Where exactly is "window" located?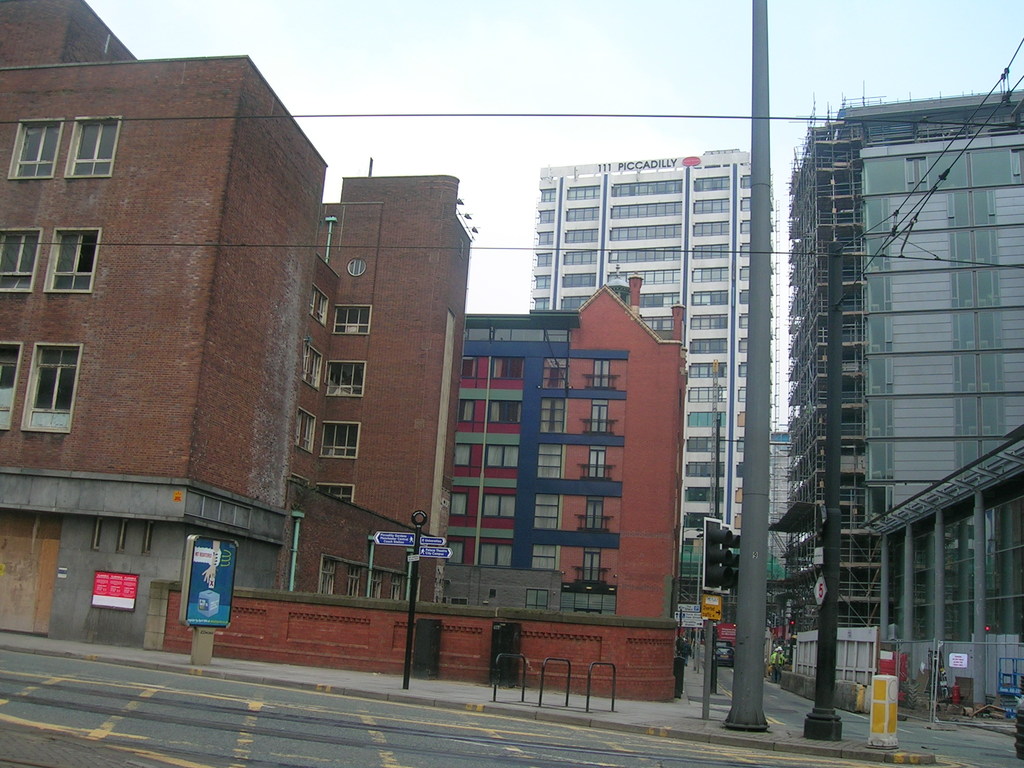
Its bounding box is rect(0, 341, 22, 426).
